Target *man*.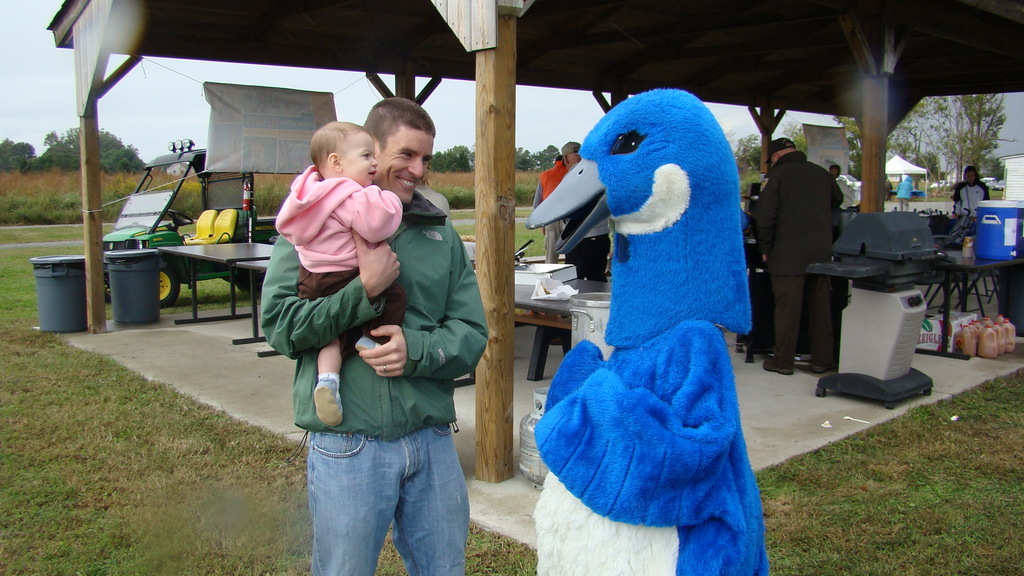
Target region: [x1=831, y1=162, x2=859, y2=212].
